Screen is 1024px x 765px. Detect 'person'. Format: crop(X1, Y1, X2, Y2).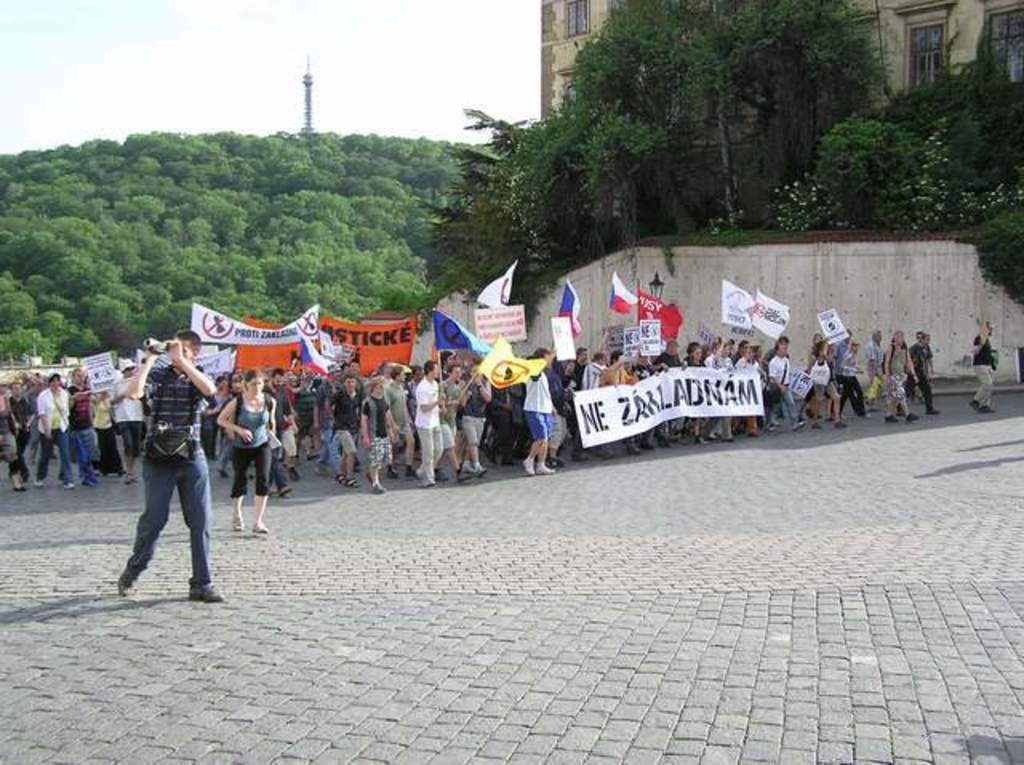
crop(322, 374, 365, 488).
